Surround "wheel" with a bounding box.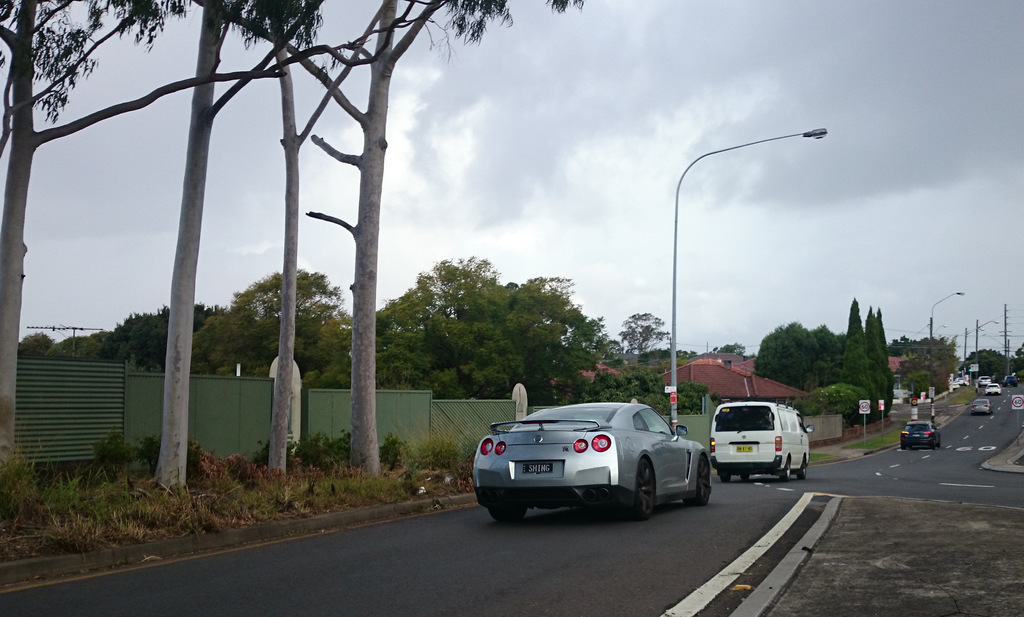
l=743, t=474, r=749, b=482.
